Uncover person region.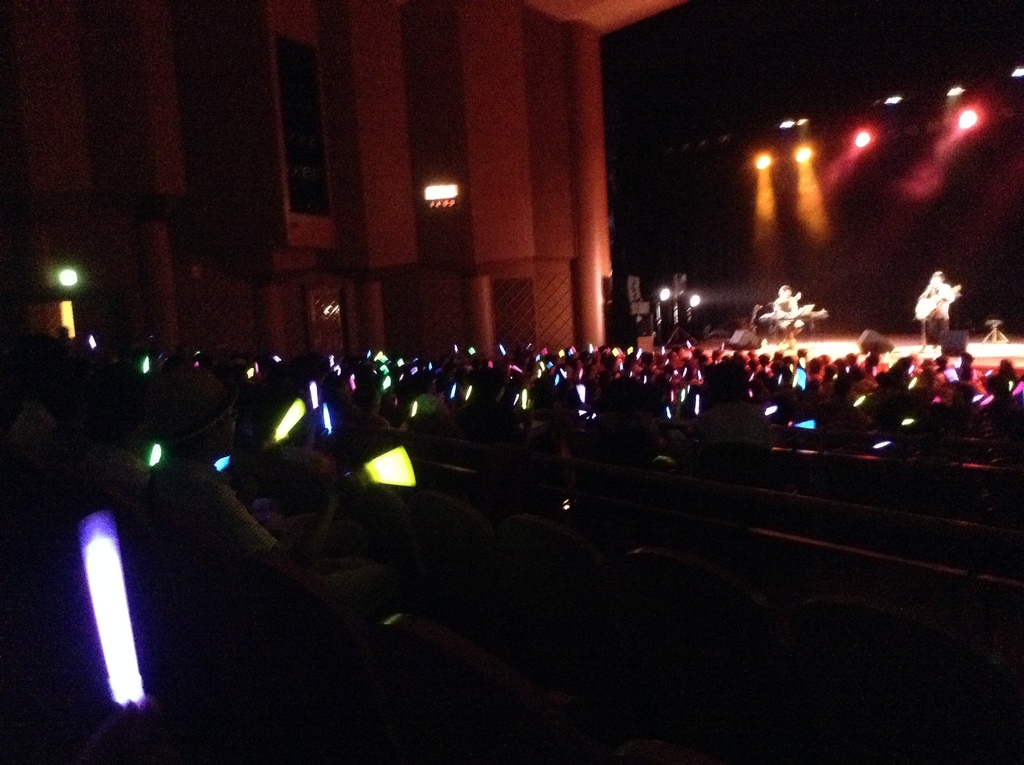
Uncovered: l=768, t=280, r=793, b=350.
